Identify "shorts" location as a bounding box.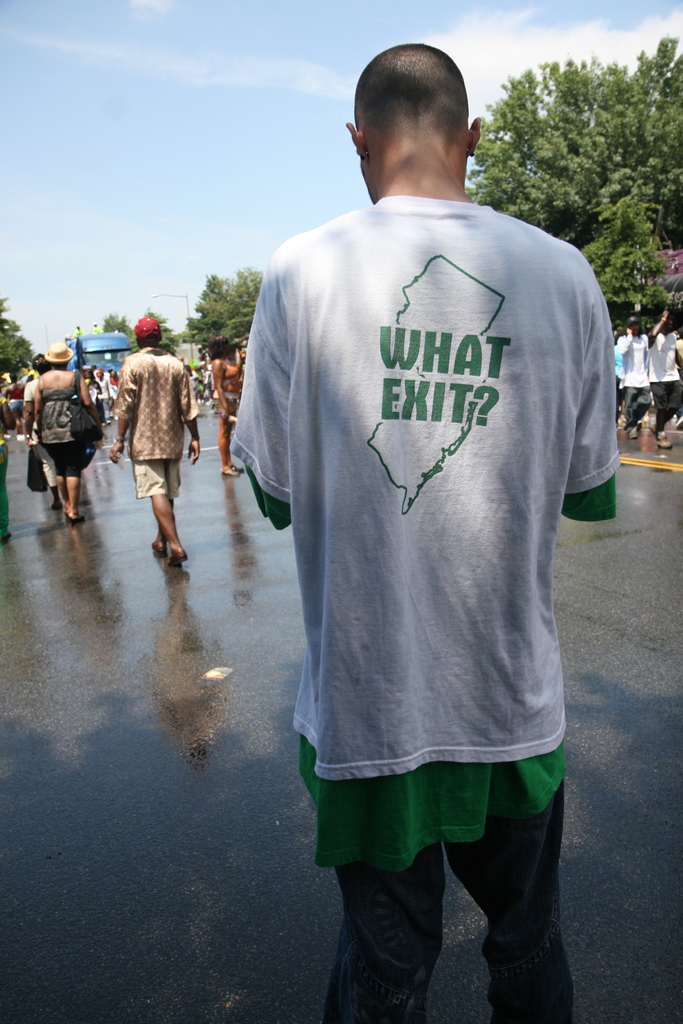
<region>43, 440, 88, 475</region>.
